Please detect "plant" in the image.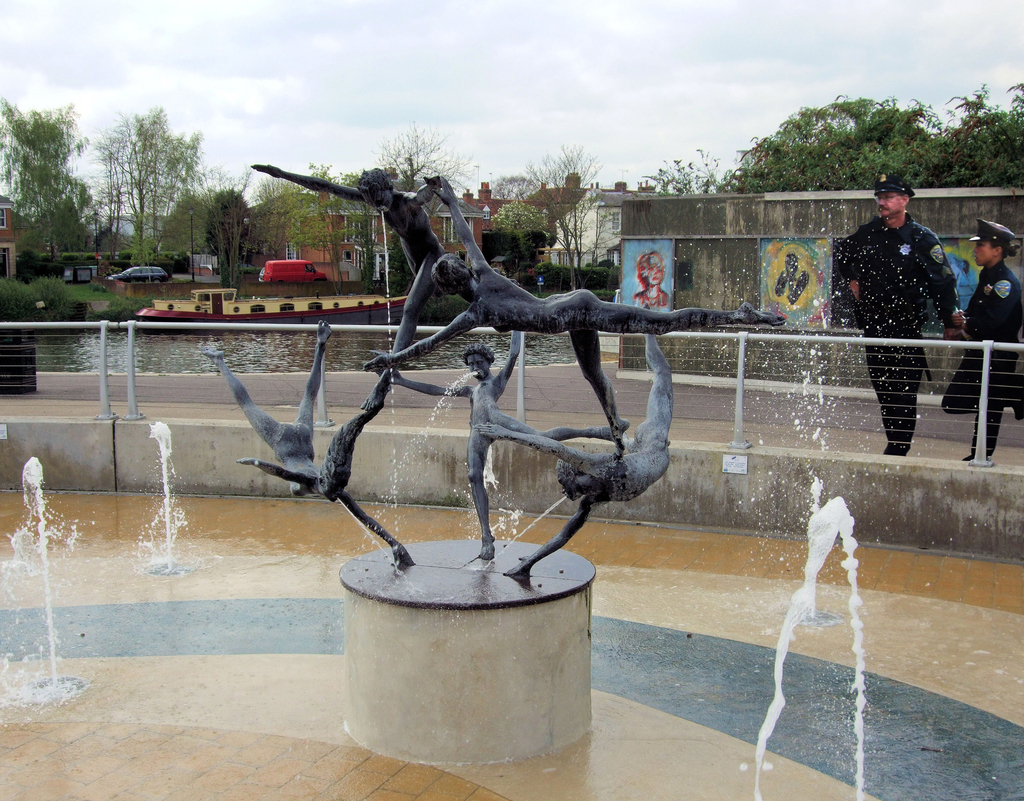
{"left": 474, "top": 224, "right": 514, "bottom": 277}.
